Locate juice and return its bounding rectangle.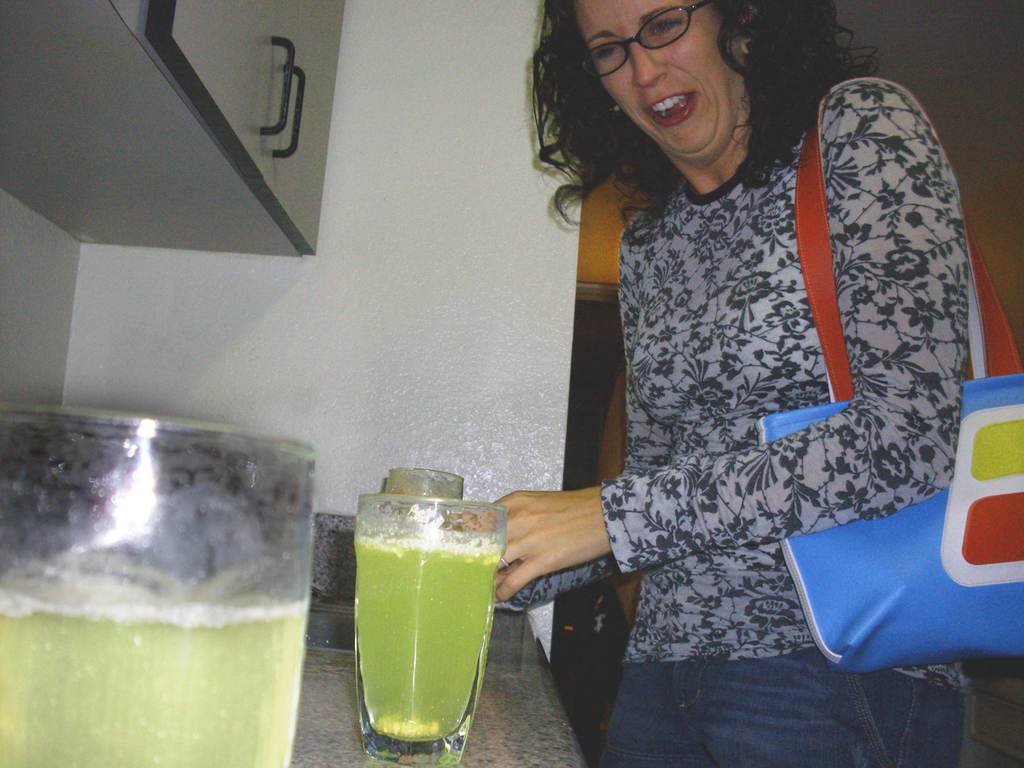
box=[0, 574, 307, 767].
